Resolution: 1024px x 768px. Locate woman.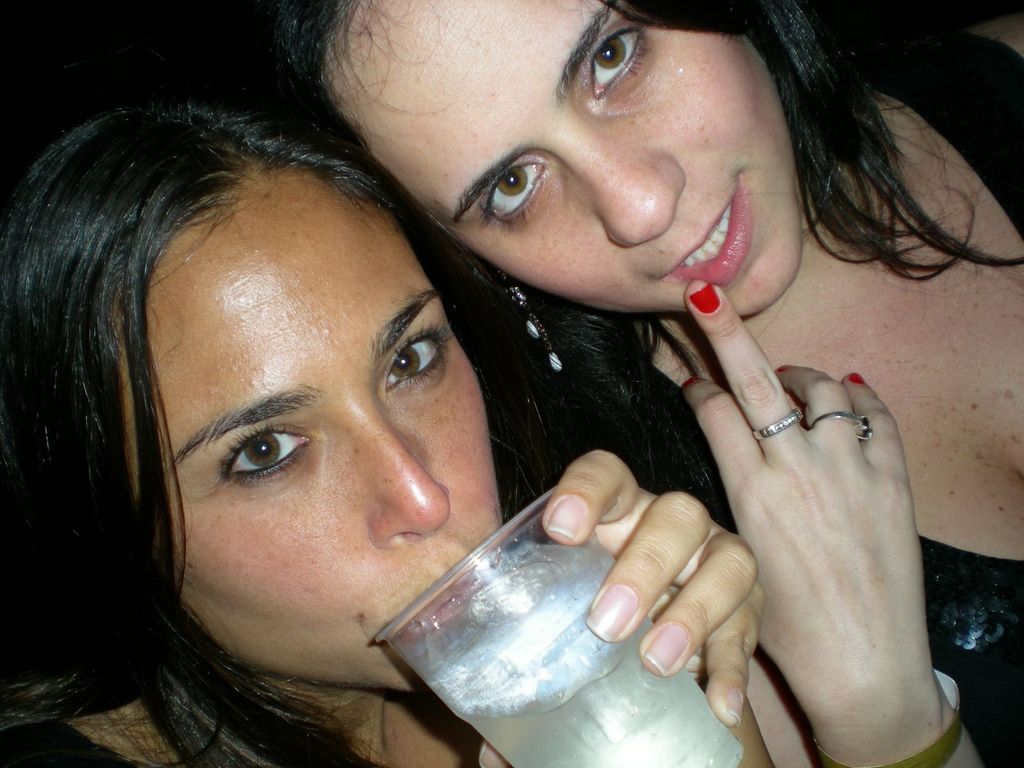
BBox(0, 98, 776, 767).
